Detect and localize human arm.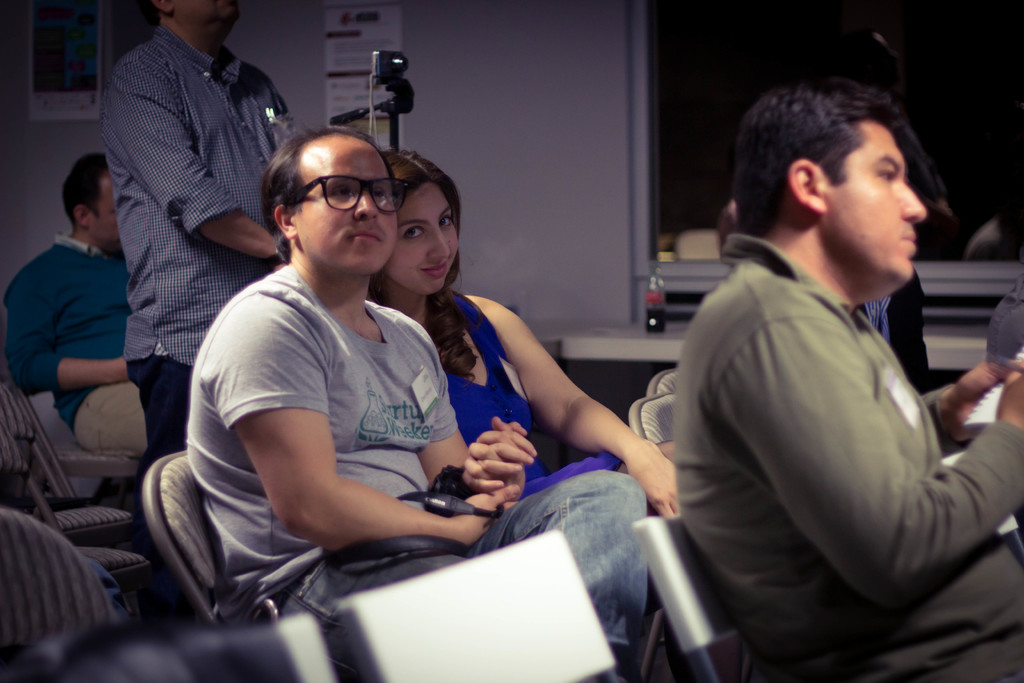
Localized at crop(721, 314, 1023, 604).
